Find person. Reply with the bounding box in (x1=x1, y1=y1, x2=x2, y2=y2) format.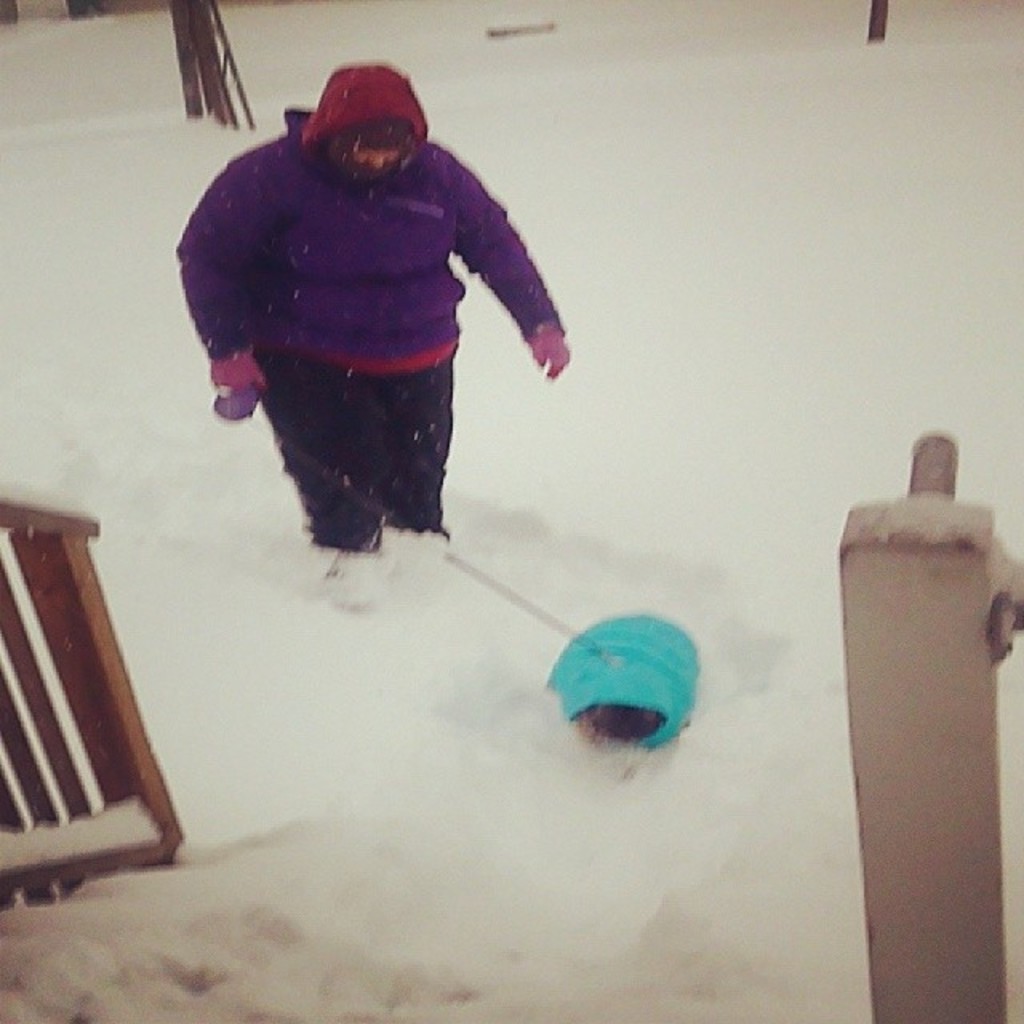
(x1=179, y1=35, x2=563, y2=598).
